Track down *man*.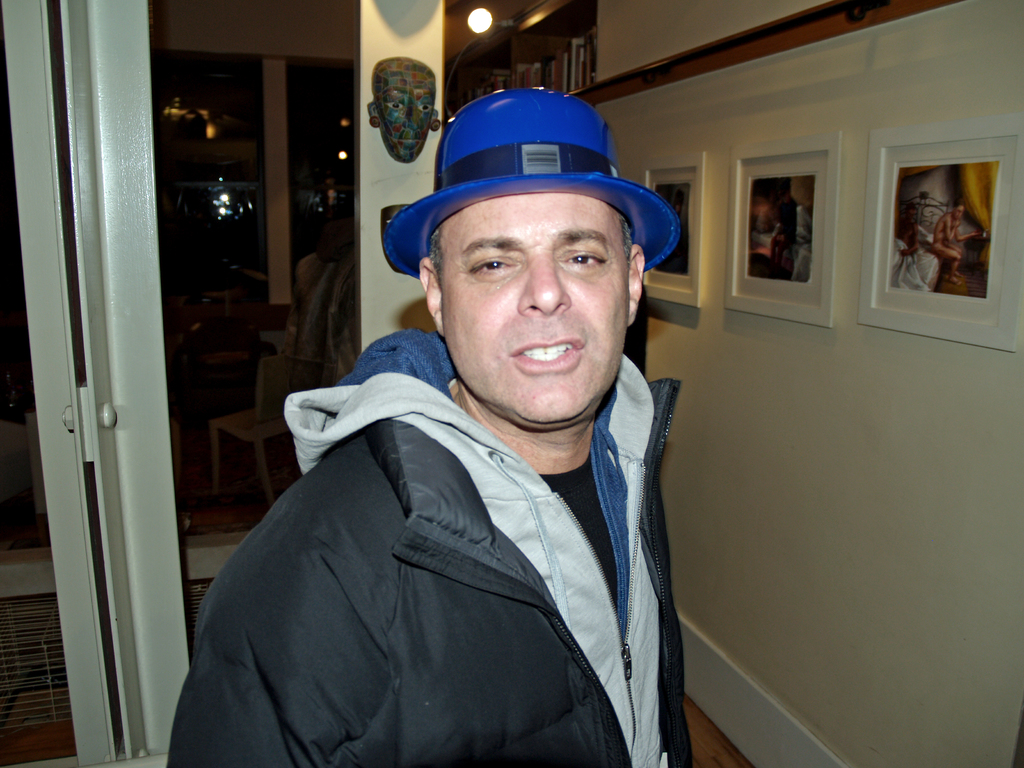
Tracked to 185/92/757/767.
